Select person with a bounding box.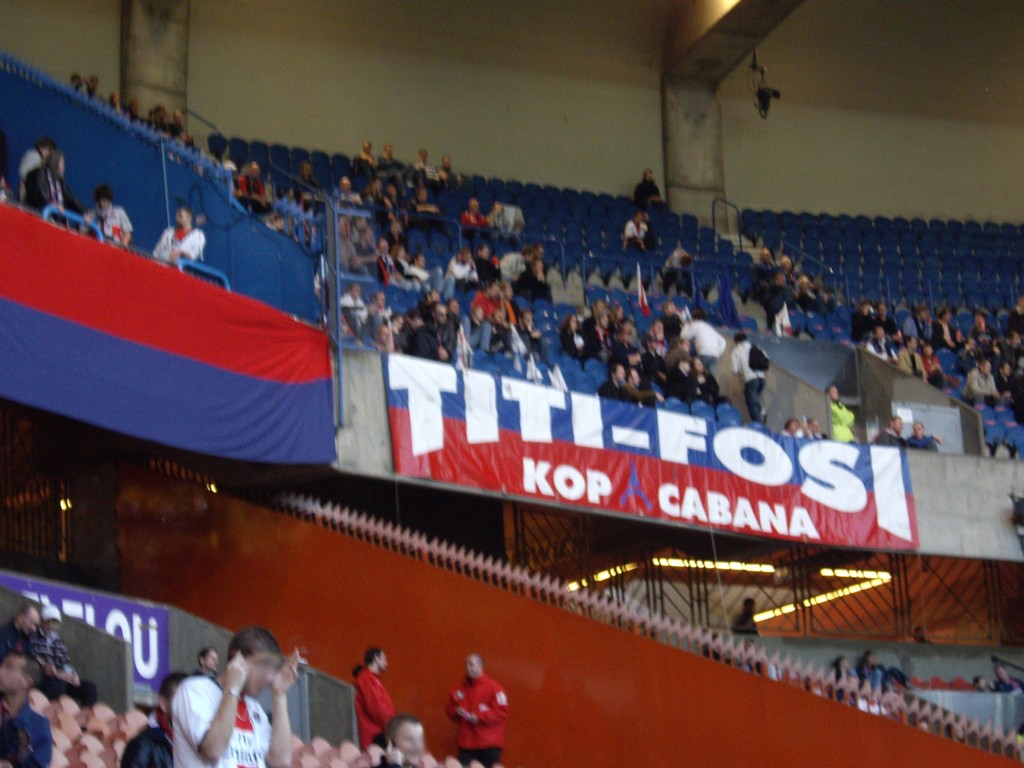
<box>673,310,734,376</box>.
